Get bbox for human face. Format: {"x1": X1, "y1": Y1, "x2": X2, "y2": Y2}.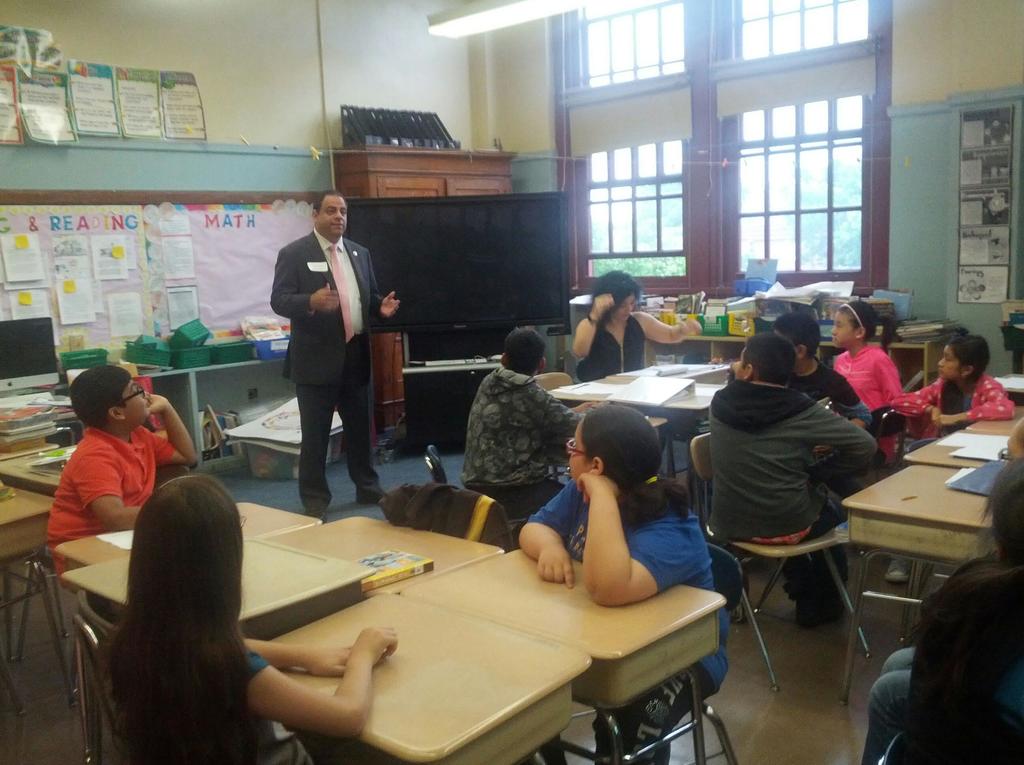
{"x1": 116, "y1": 376, "x2": 156, "y2": 428}.
